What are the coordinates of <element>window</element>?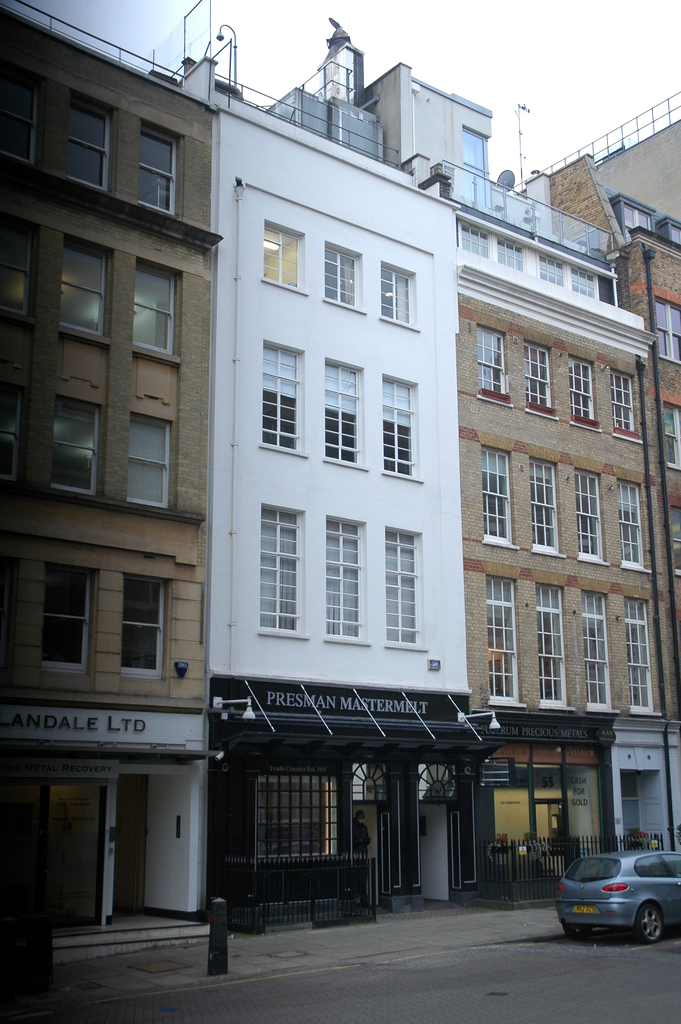
<bbox>322, 245, 365, 308</bbox>.
